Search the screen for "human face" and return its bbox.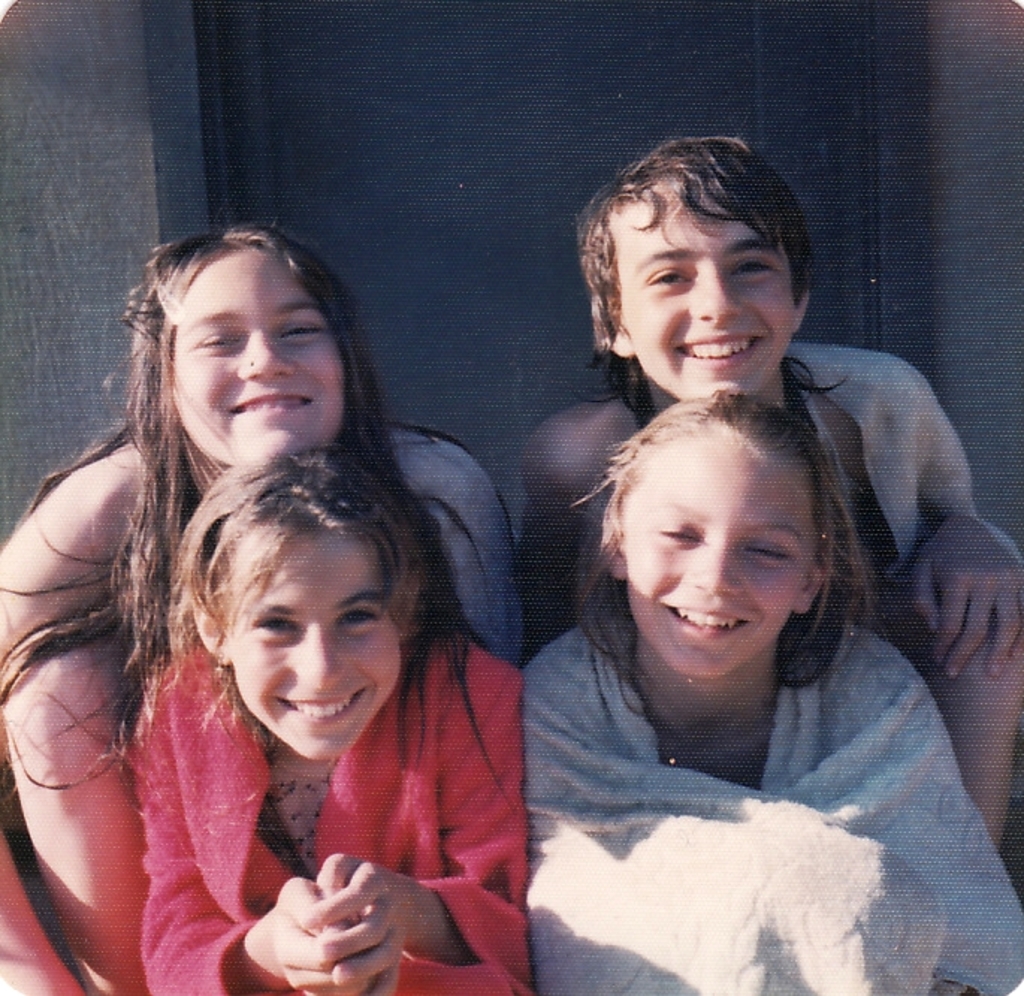
Found: bbox=(230, 532, 401, 760).
